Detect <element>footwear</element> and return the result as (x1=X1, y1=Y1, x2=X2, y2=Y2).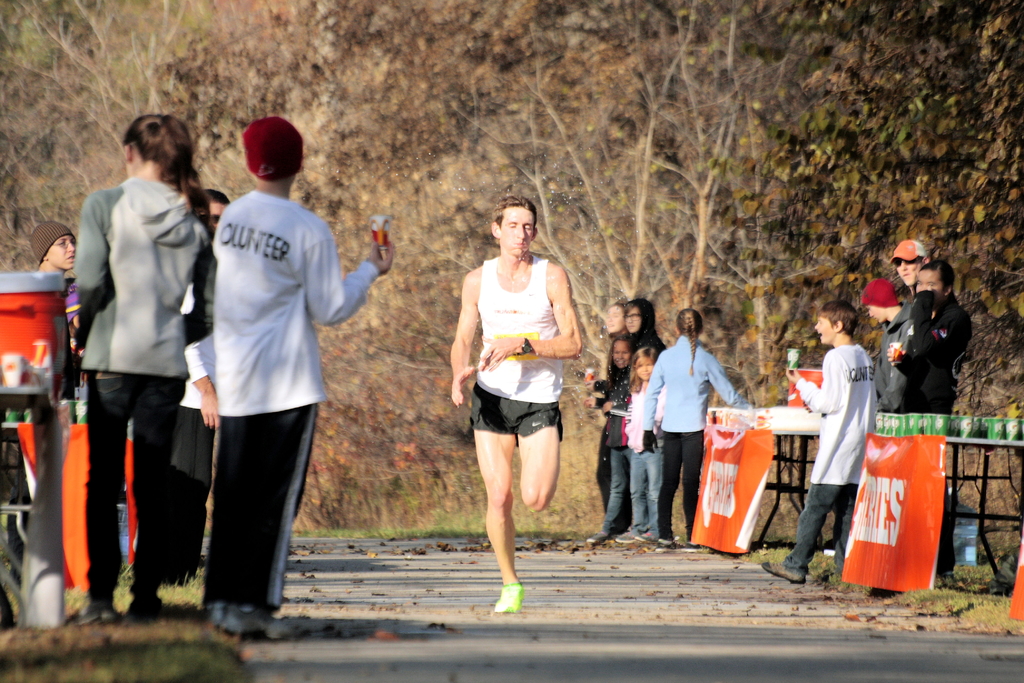
(x1=60, y1=595, x2=119, y2=623).
